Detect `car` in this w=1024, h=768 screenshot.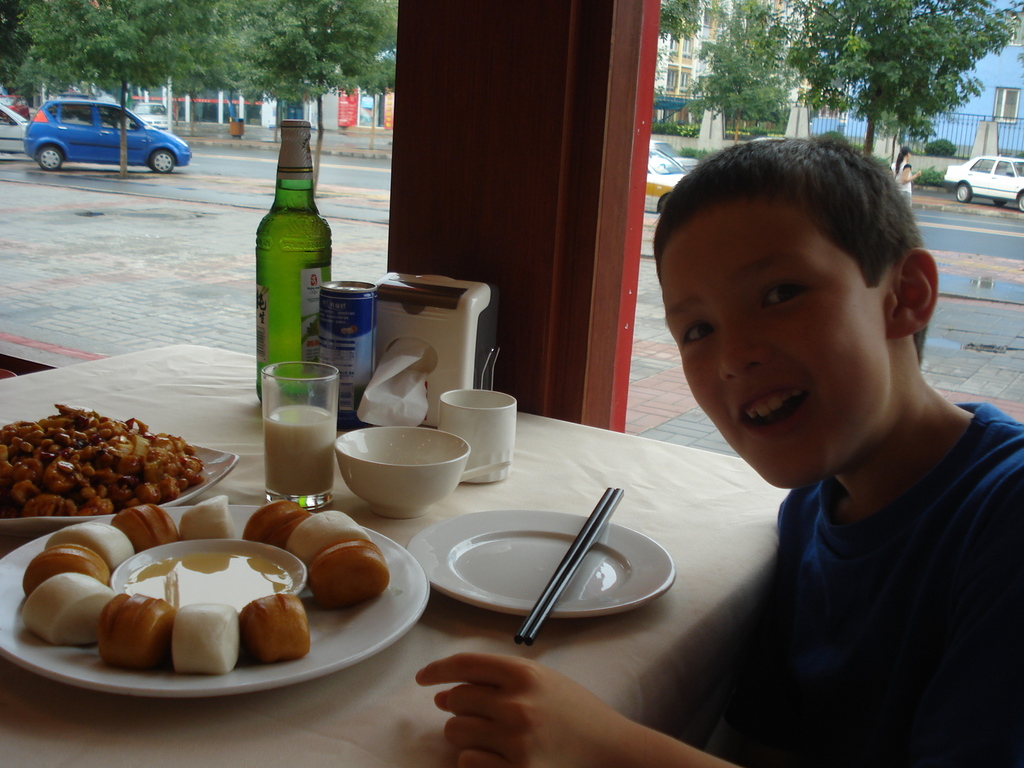
Detection: [left=27, top=99, right=193, bottom=175].
